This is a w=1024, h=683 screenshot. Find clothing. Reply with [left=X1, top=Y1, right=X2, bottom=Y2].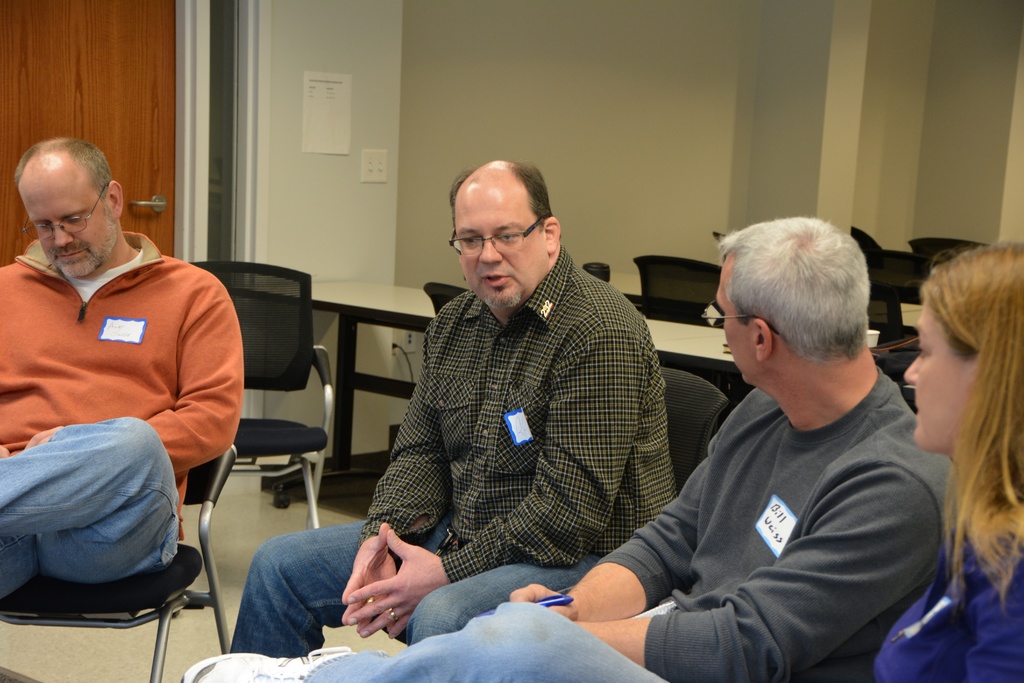
[left=307, top=359, right=959, bottom=682].
